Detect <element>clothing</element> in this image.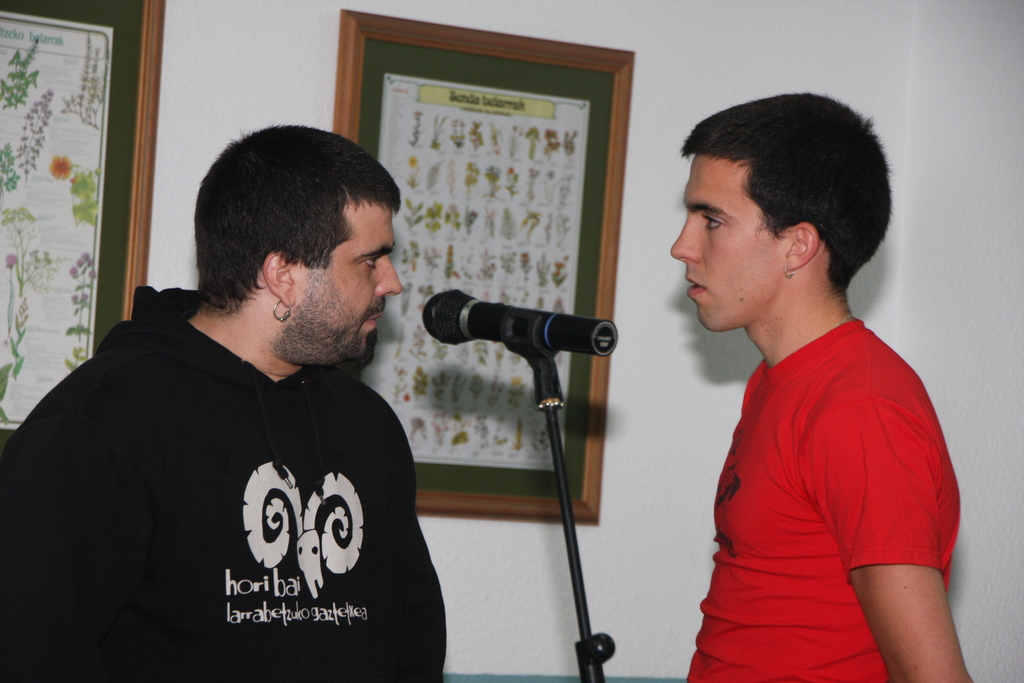
Detection: {"left": 0, "top": 270, "right": 446, "bottom": 682}.
